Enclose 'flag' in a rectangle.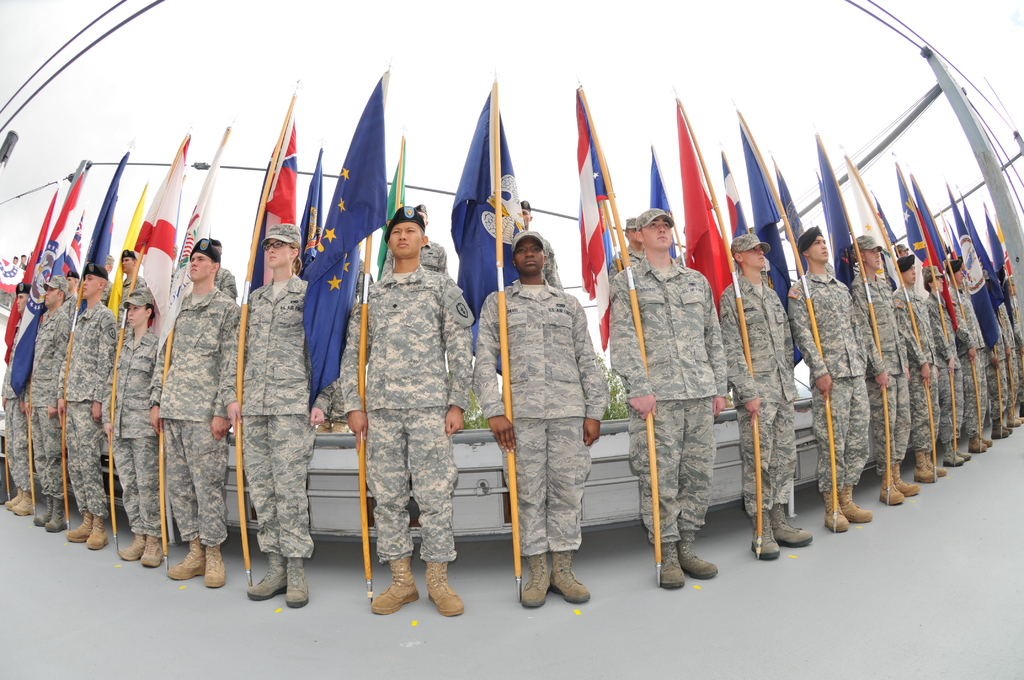
(left=294, top=143, right=323, bottom=279).
